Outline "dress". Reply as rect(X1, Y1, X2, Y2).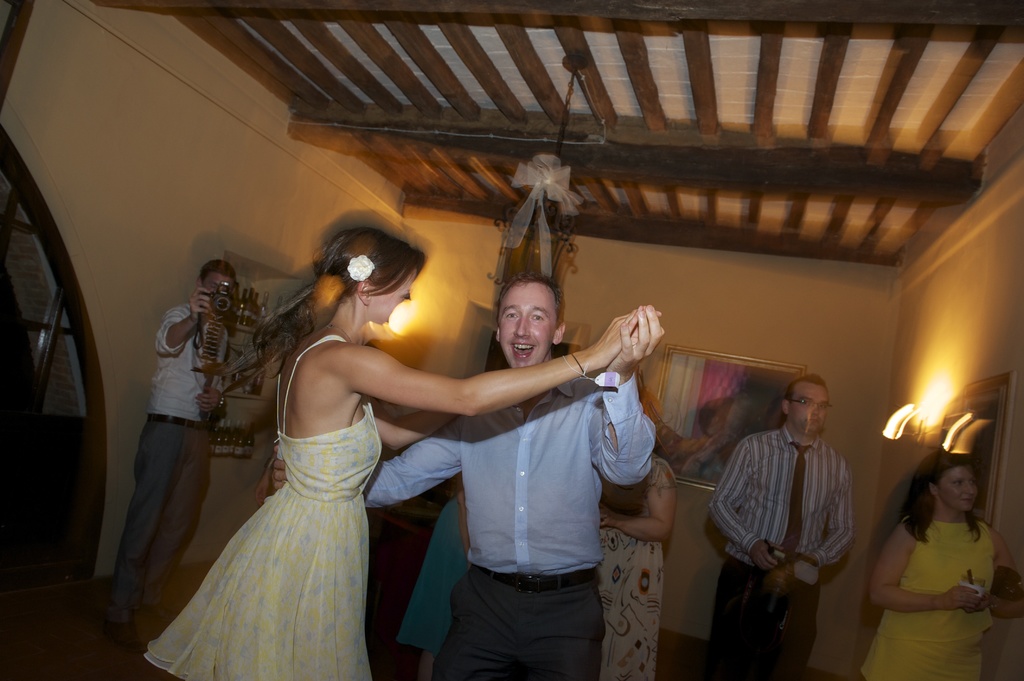
rect(147, 335, 383, 680).
